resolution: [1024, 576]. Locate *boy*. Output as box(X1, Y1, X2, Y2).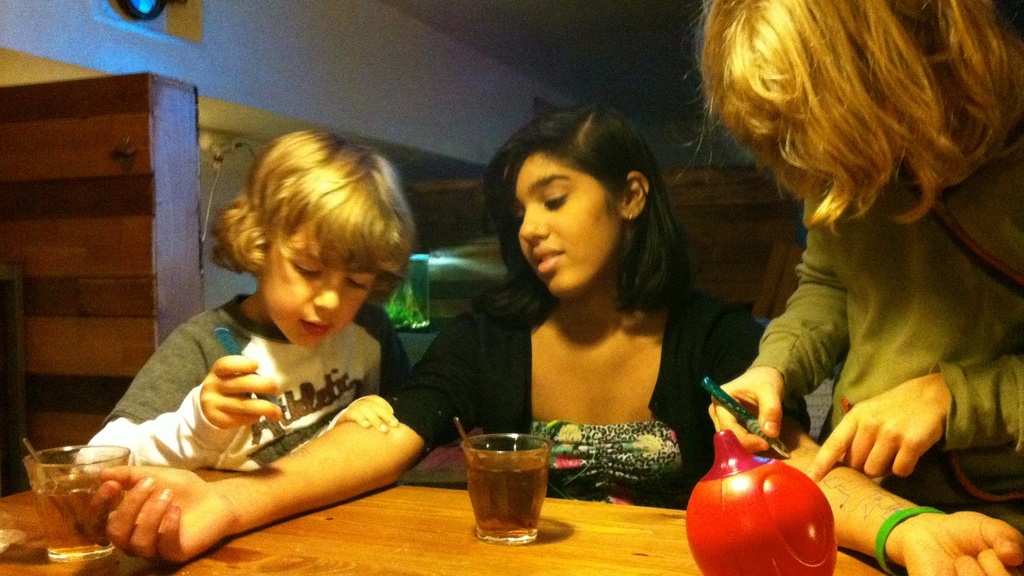
box(35, 152, 463, 566).
